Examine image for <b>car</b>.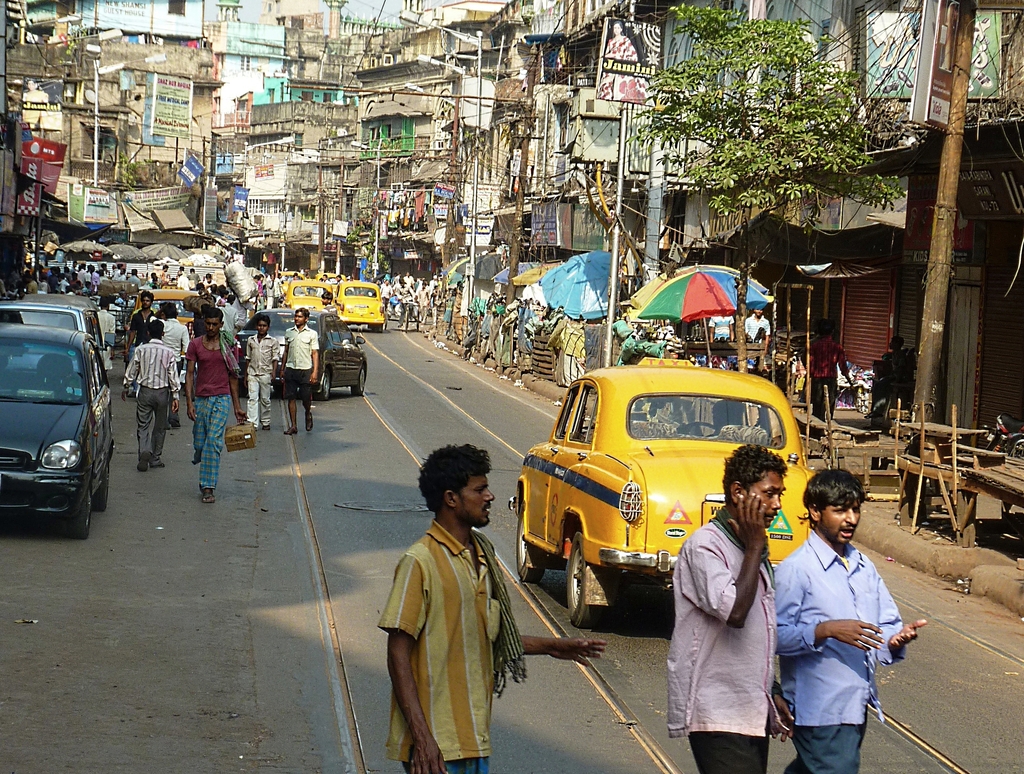
Examination result: <bbox>236, 310, 372, 403</bbox>.
